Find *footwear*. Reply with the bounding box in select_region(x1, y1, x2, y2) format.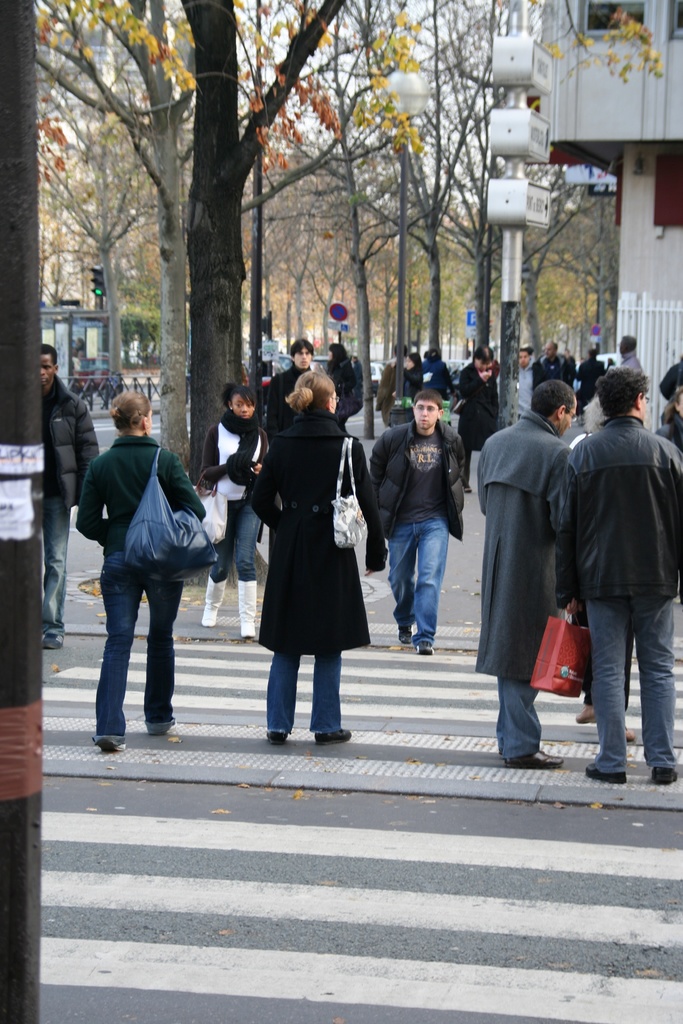
select_region(655, 765, 680, 783).
